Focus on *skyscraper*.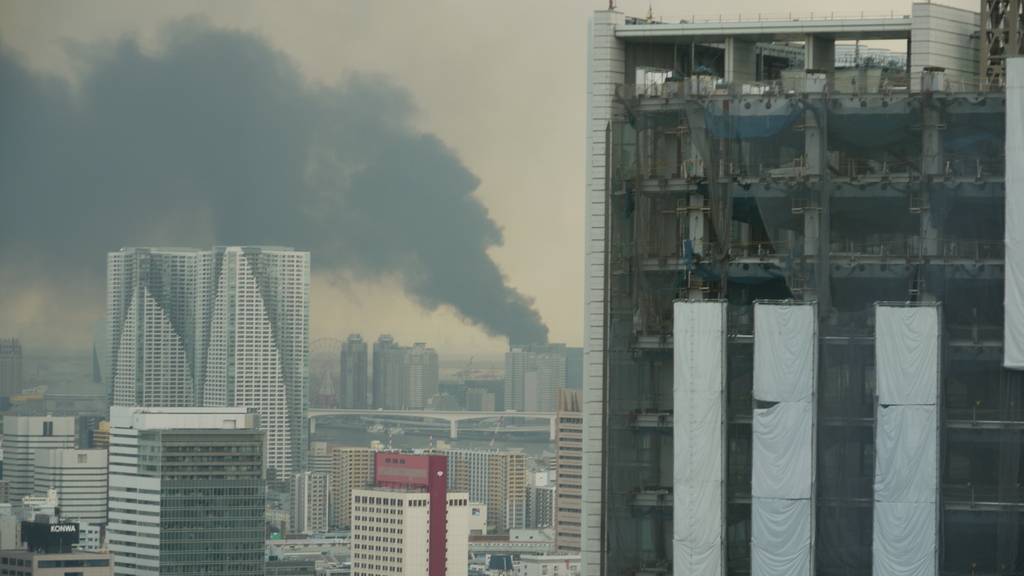
Focused at x1=32 y1=448 x2=115 y2=528.
